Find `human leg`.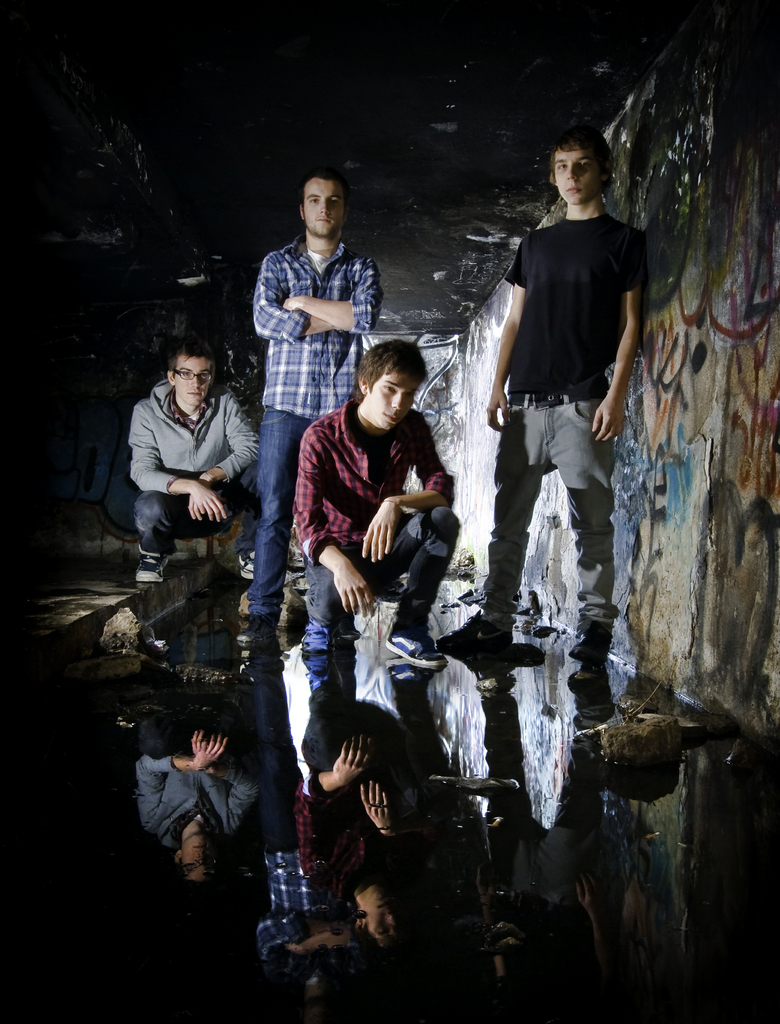
{"x1": 553, "y1": 399, "x2": 615, "y2": 662}.
